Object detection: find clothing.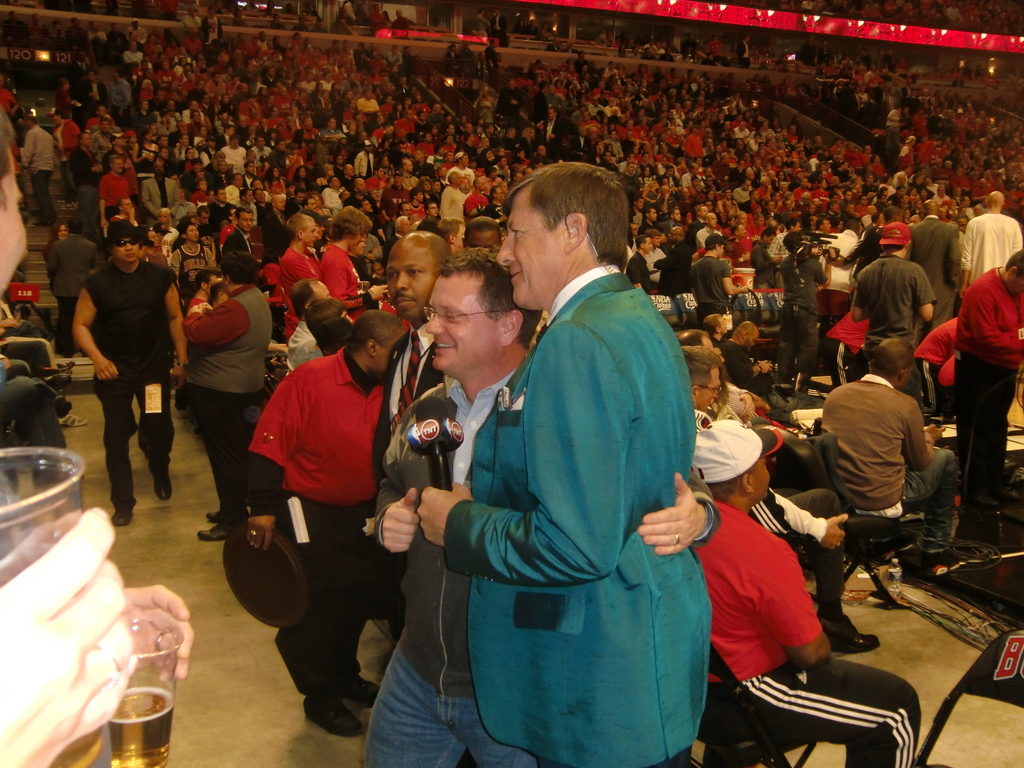
219,224,262,265.
